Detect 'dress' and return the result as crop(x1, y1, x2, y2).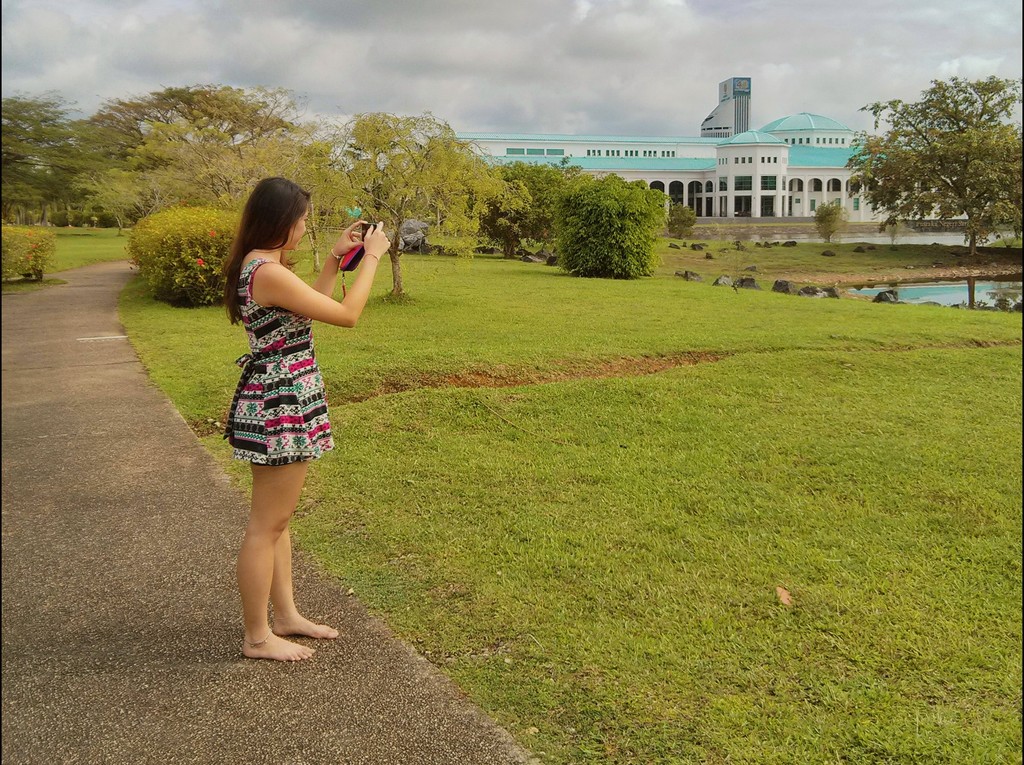
crop(223, 259, 335, 466).
